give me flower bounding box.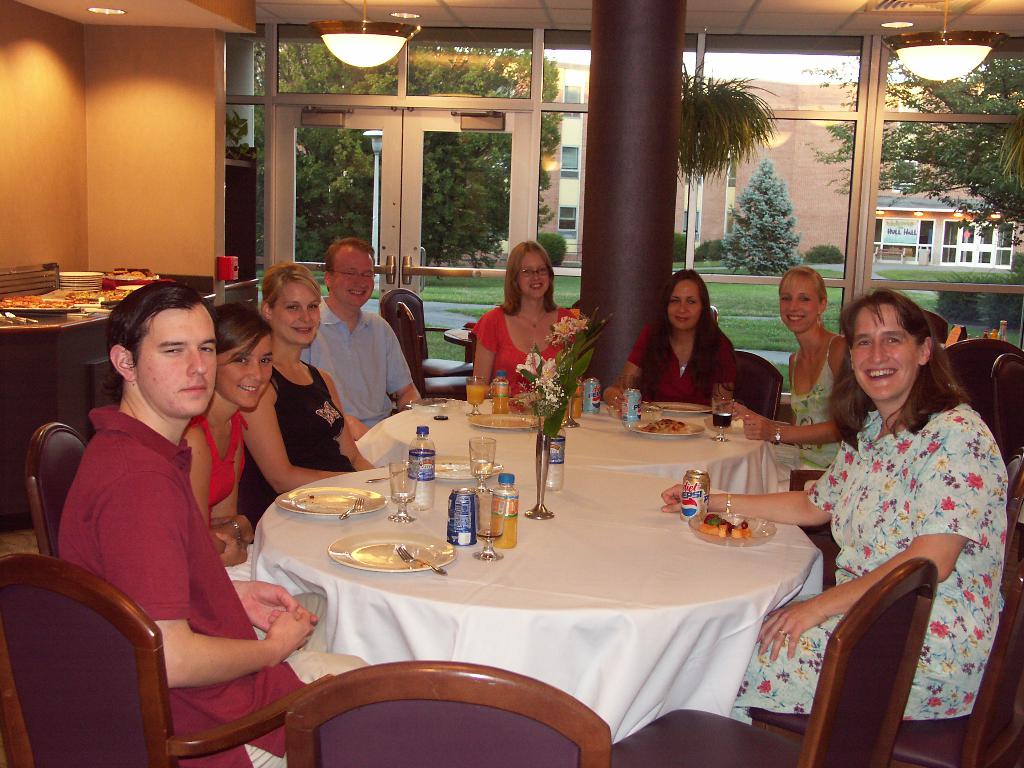
{"left": 511, "top": 352, "right": 545, "bottom": 378}.
